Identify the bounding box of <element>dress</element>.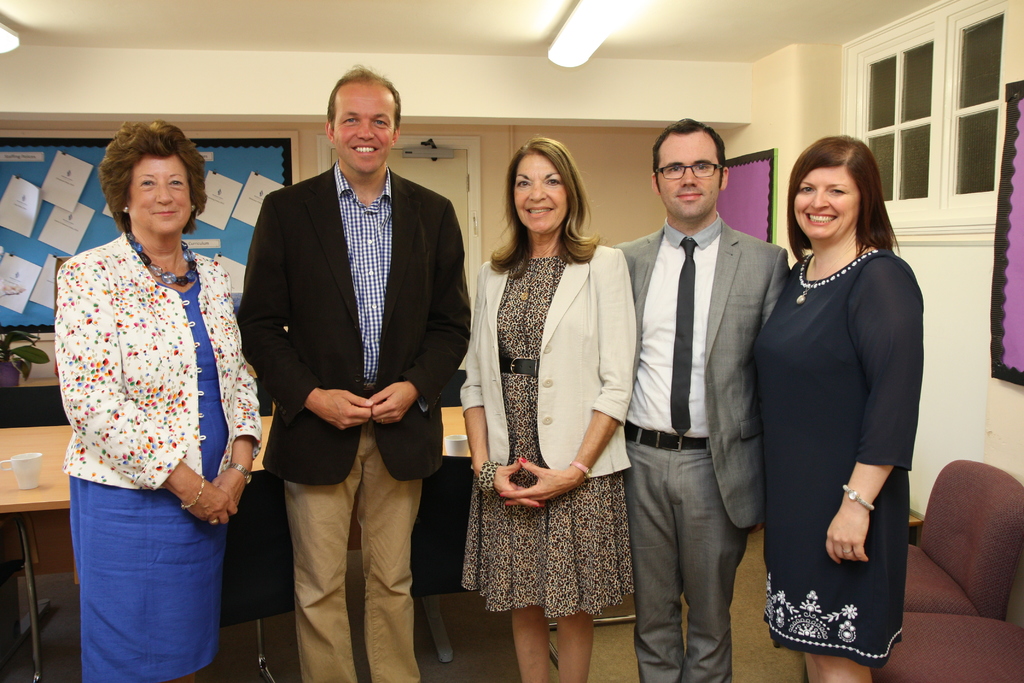
region(52, 231, 255, 676).
